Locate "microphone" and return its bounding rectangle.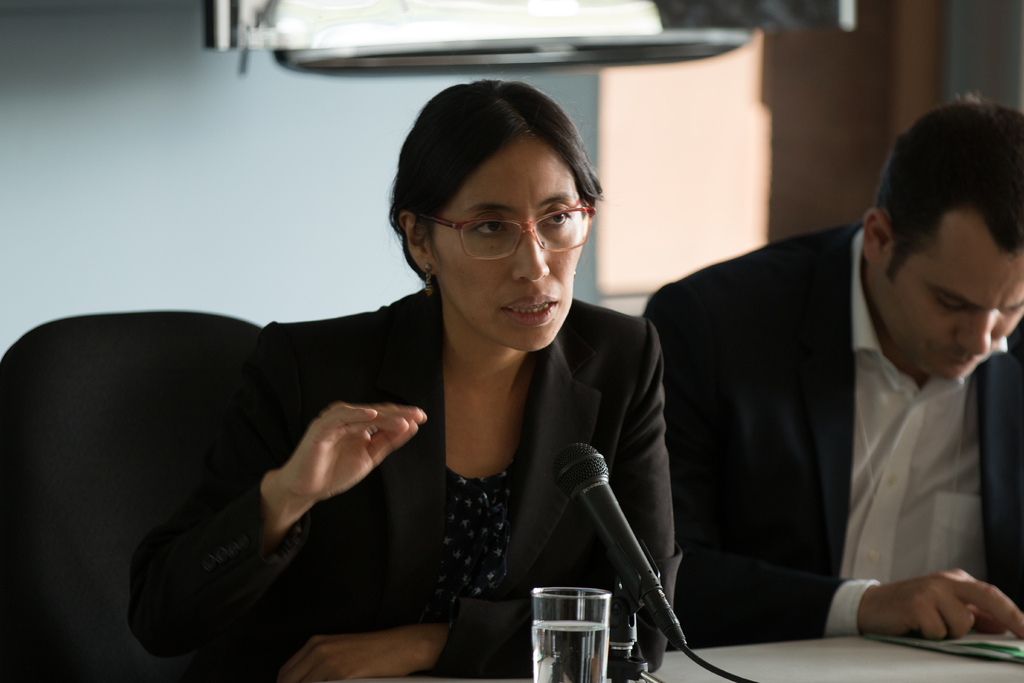
{"x1": 551, "y1": 437, "x2": 687, "y2": 667}.
